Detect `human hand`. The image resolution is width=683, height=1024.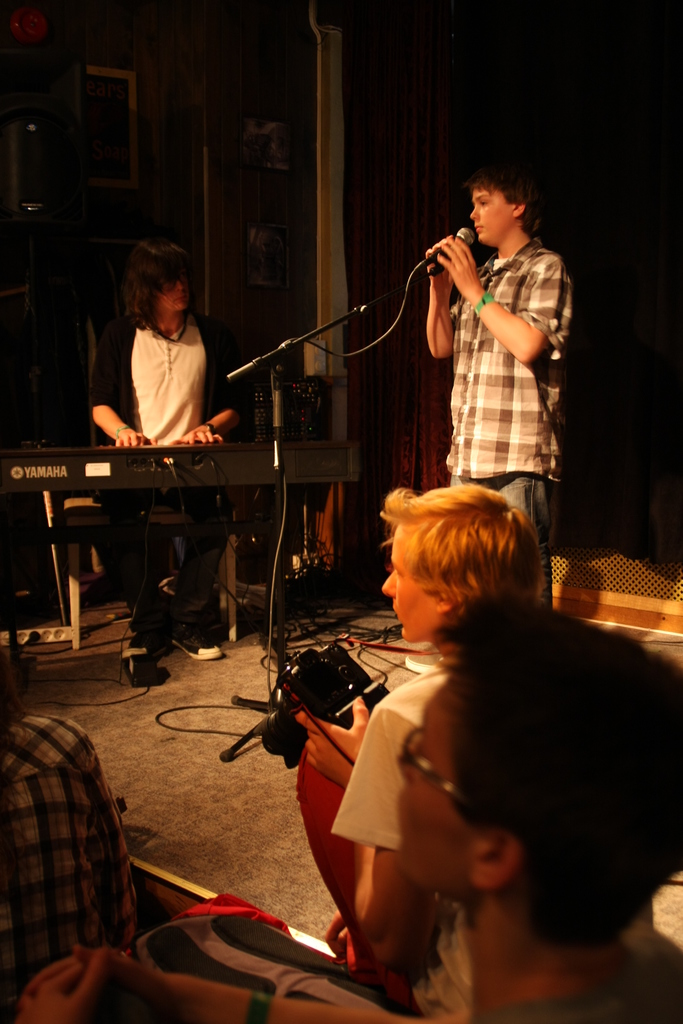
{"x1": 425, "y1": 239, "x2": 454, "y2": 288}.
